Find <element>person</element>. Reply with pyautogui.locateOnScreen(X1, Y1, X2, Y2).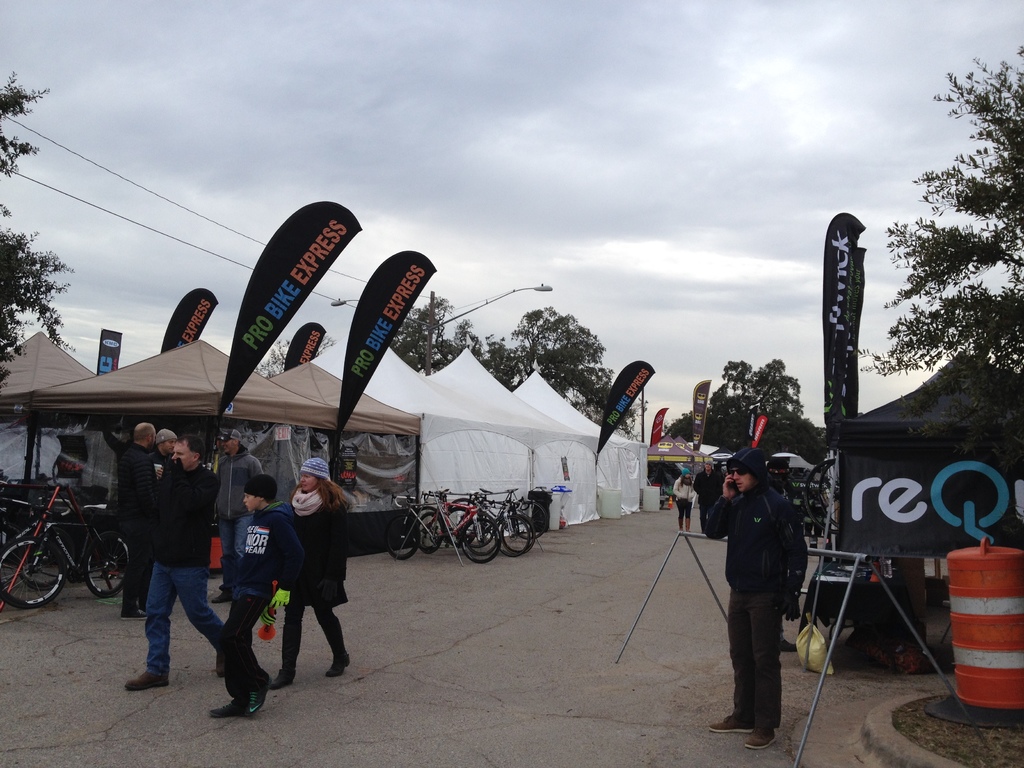
pyautogui.locateOnScreen(714, 434, 816, 756).
